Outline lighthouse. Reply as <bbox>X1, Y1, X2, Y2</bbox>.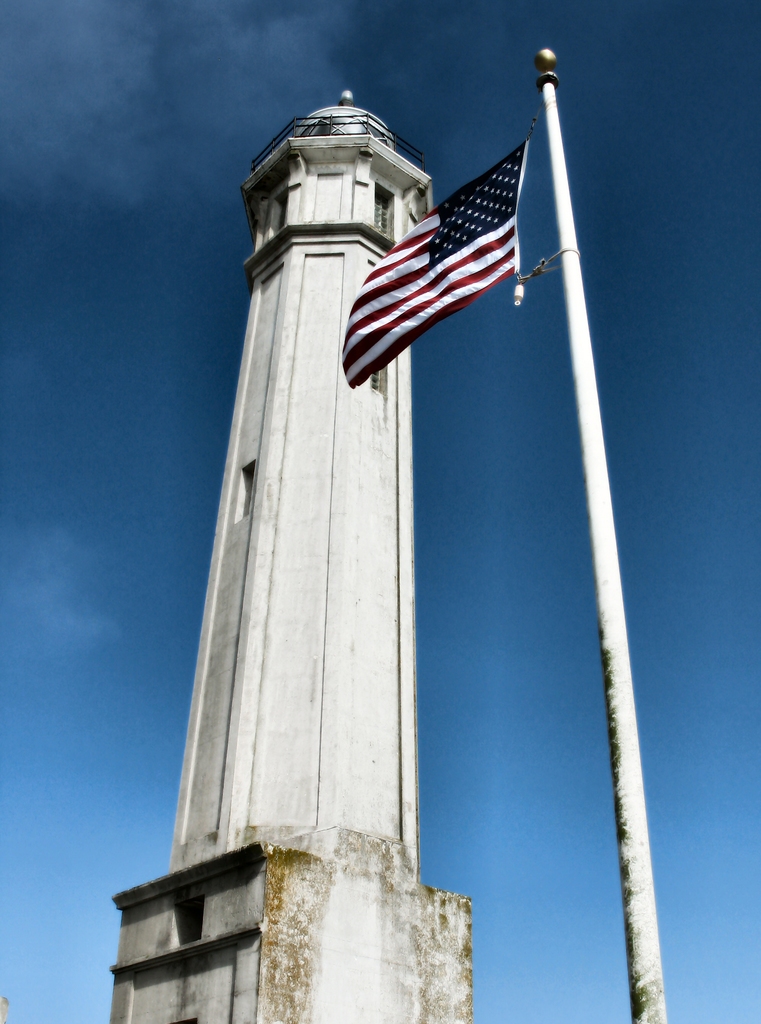
<bbox>128, 135, 471, 947</bbox>.
